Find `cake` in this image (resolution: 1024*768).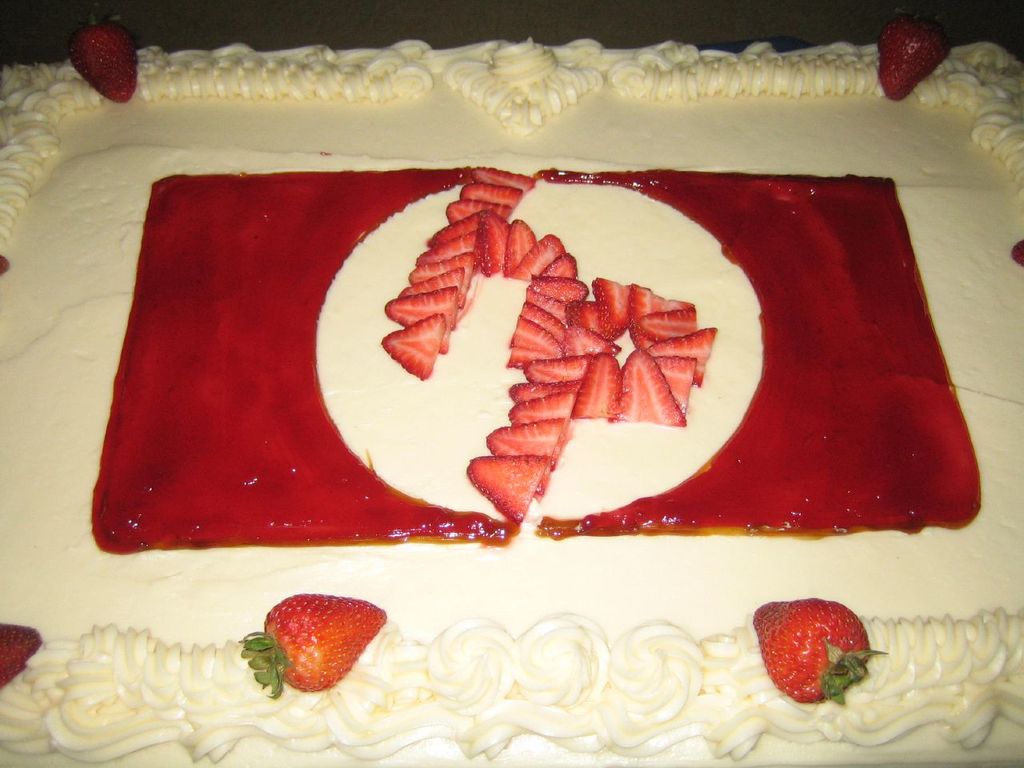
x1=1, y1=18, x2=1023, y2=767.
